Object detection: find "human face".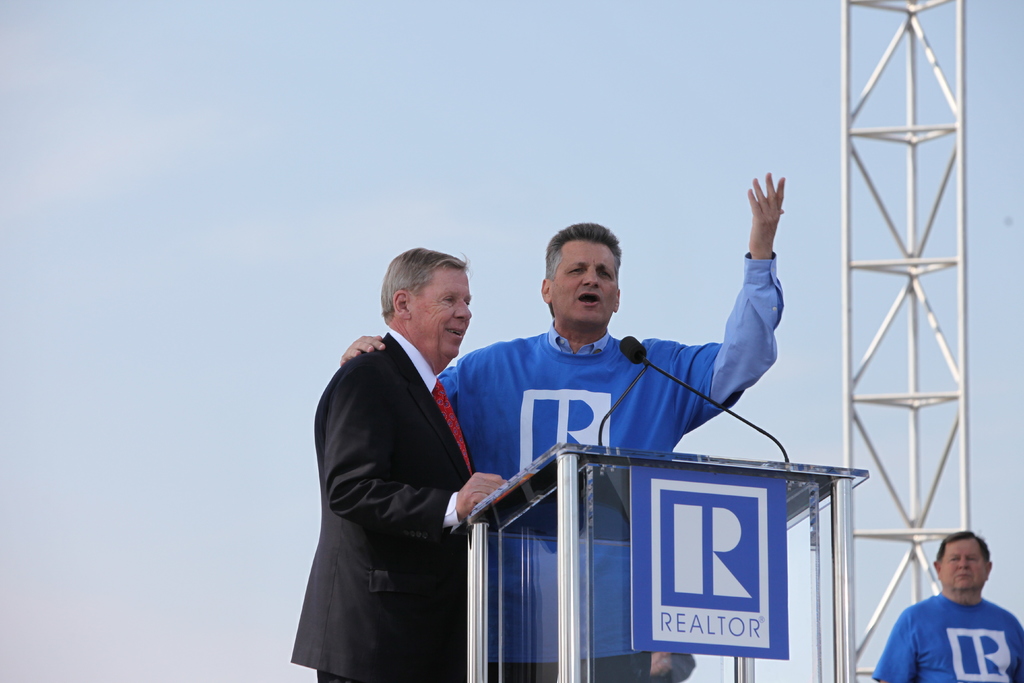
[550,242,620,327].
